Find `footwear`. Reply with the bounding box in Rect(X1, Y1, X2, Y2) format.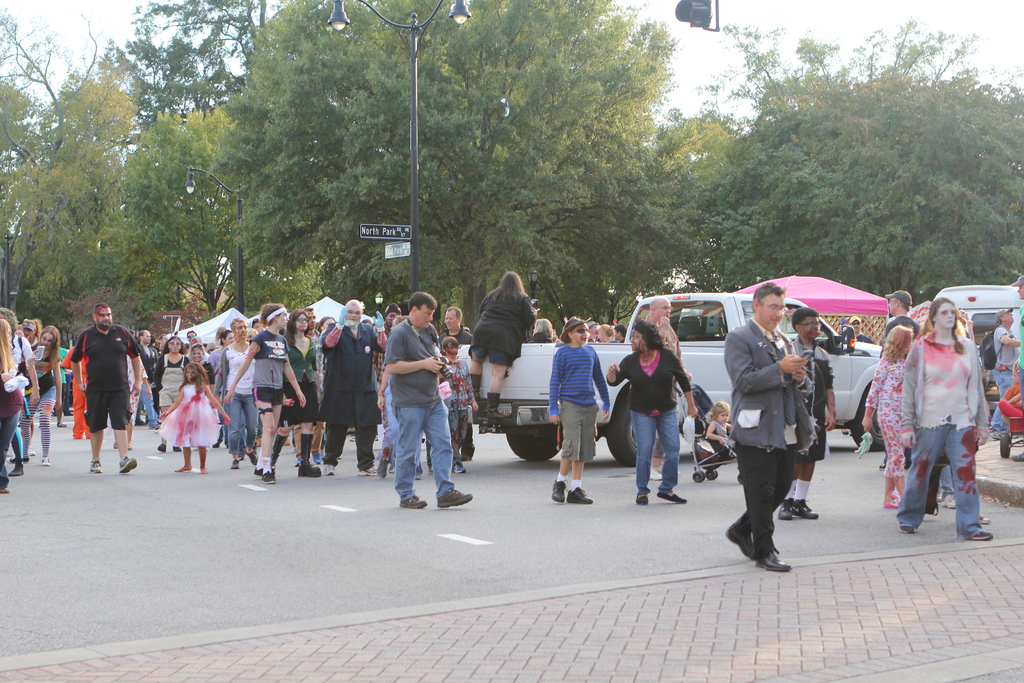
Rect(881, 490, 907, 513).
